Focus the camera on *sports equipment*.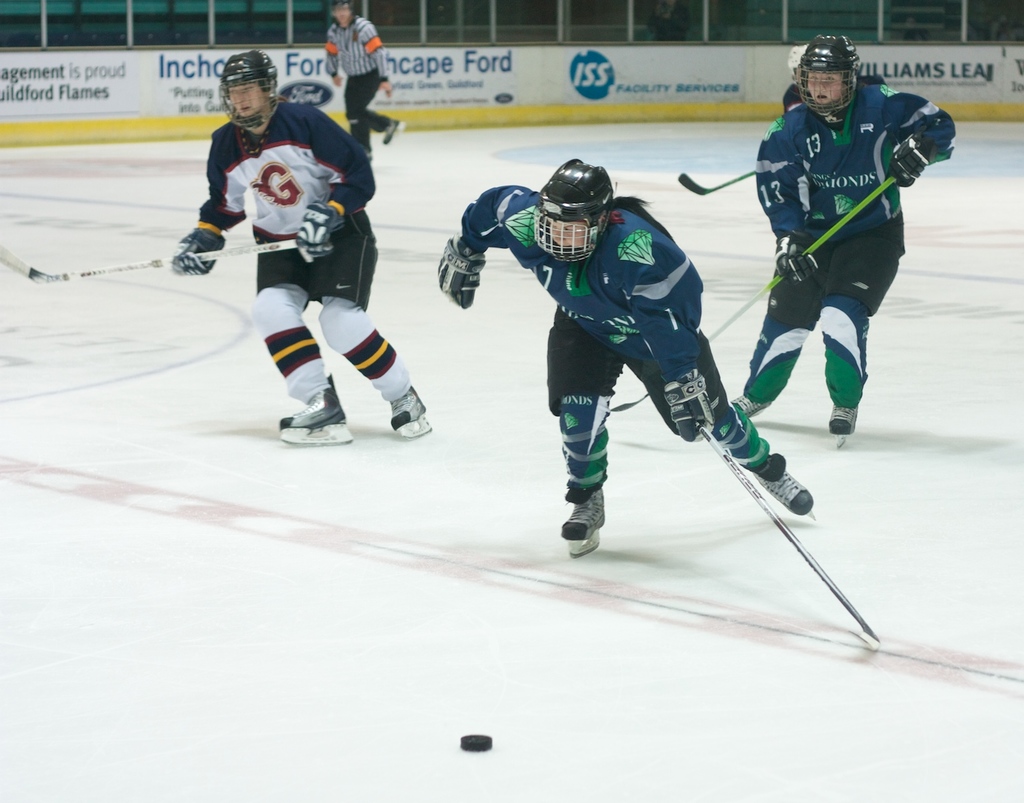
Focus region: box=[273, 372, 355, 445].
